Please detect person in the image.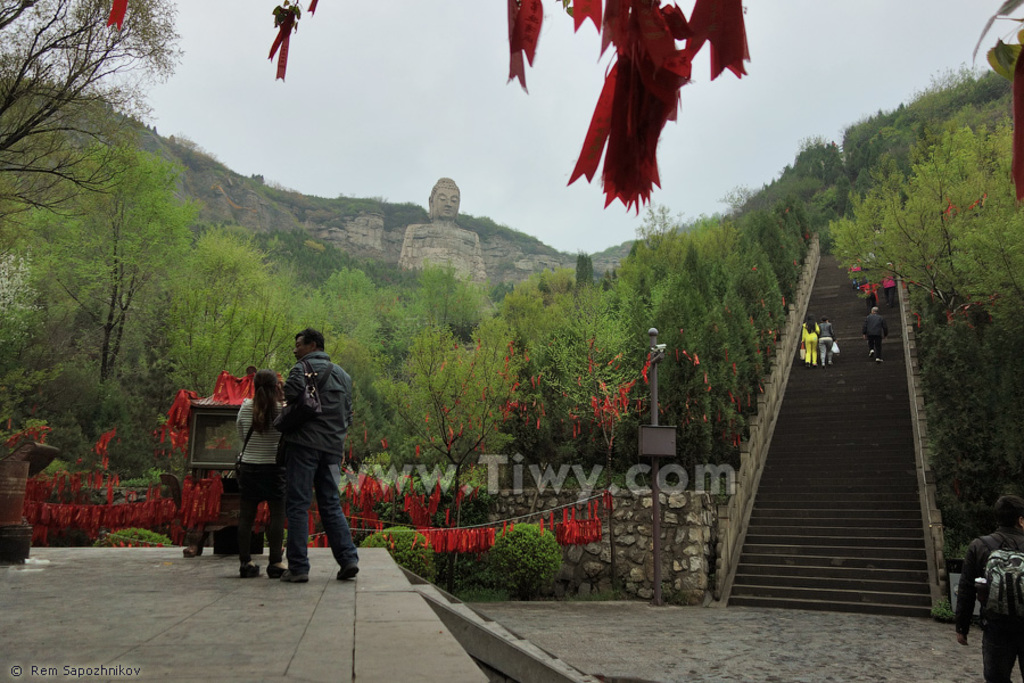
799/313/819/375.
